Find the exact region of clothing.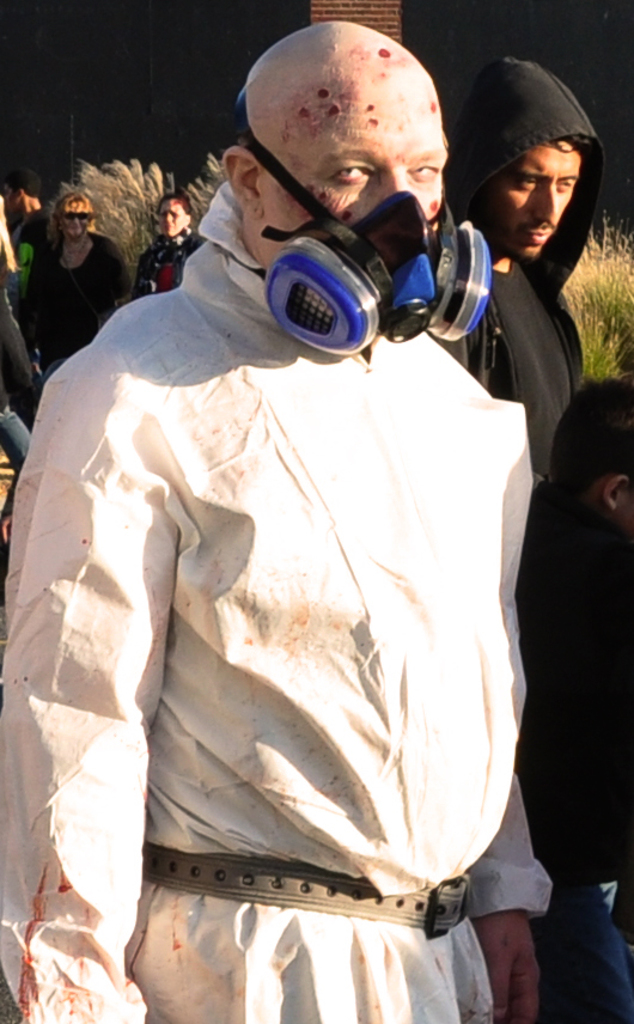
Exact region: x1=13 y1=223 x2=150 y2=340.
